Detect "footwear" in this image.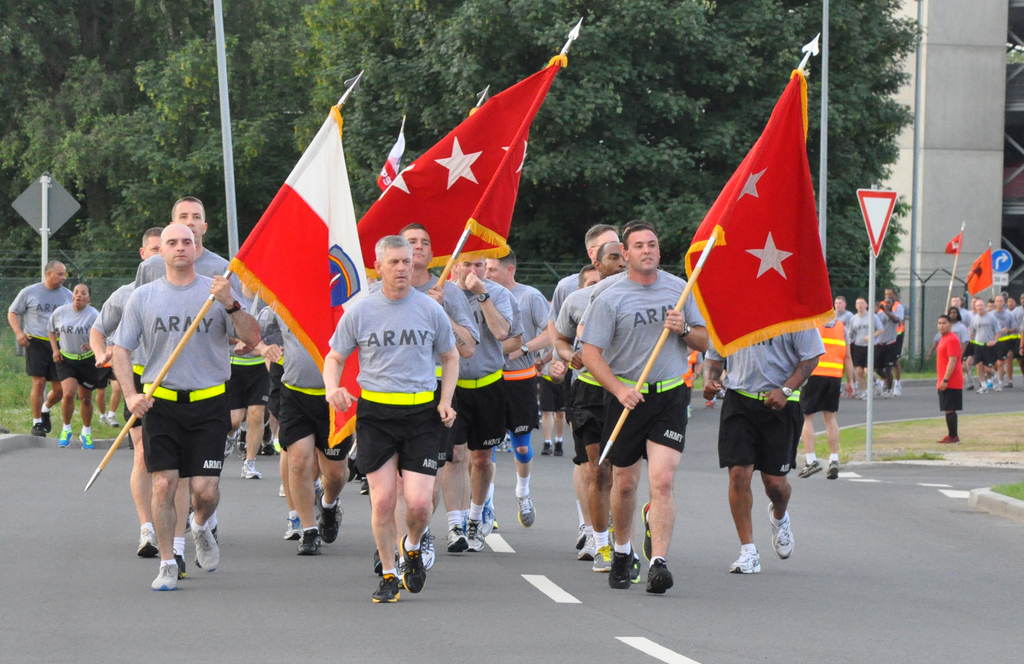
Detection: detection(401, 537, 427, 592).
